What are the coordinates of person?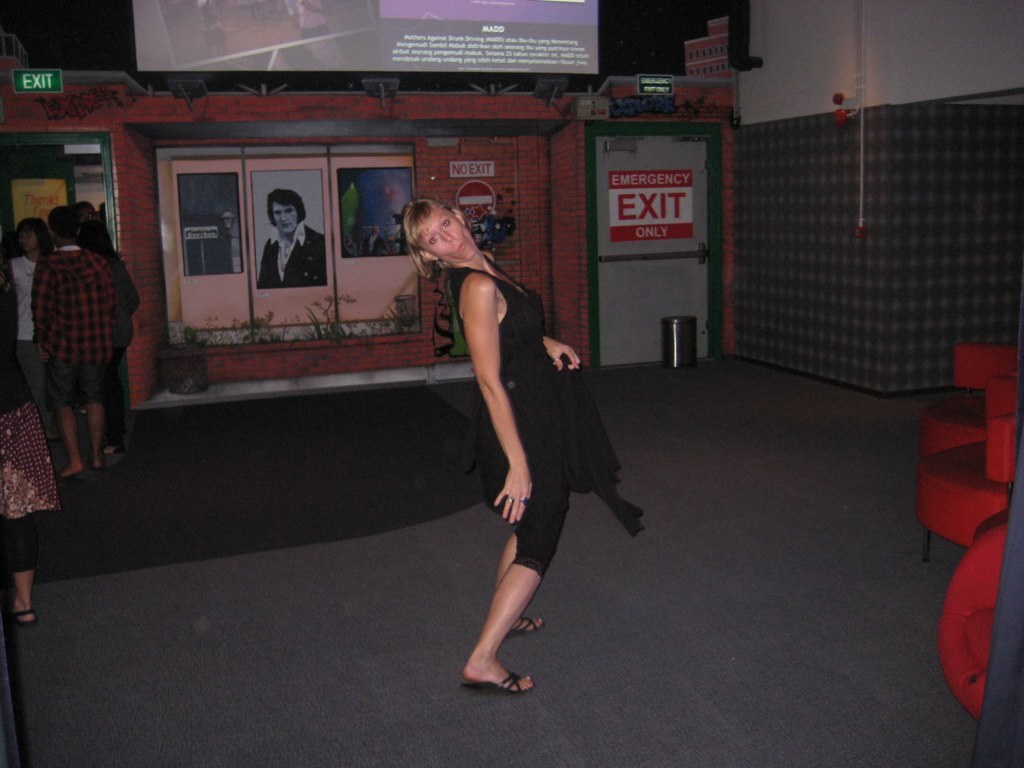
bbox(65, 198, 103, 267).
